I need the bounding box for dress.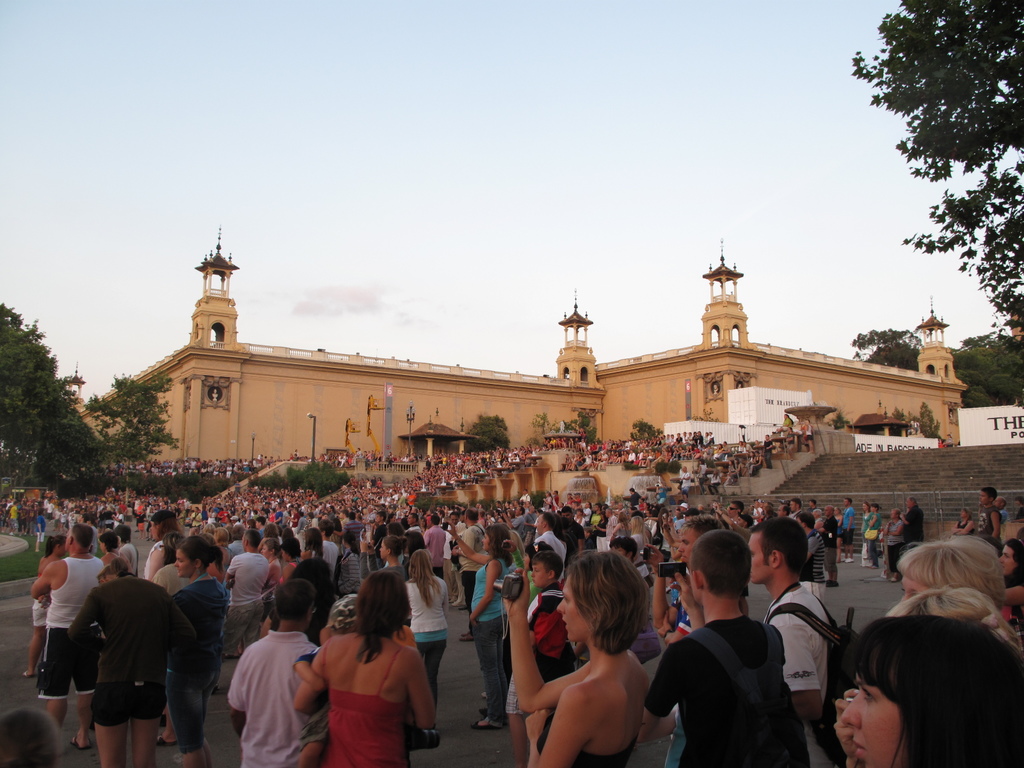
Here it is: box=[538, 712, 641, 767].
